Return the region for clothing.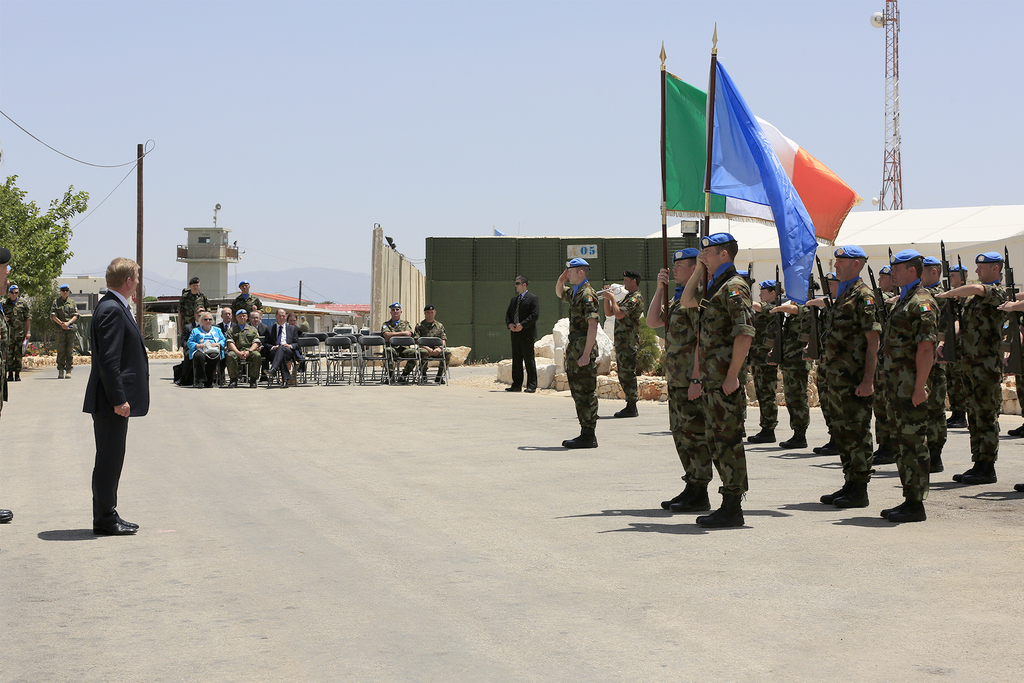
(x1=180, y1=320, x2=225, y2=379).
